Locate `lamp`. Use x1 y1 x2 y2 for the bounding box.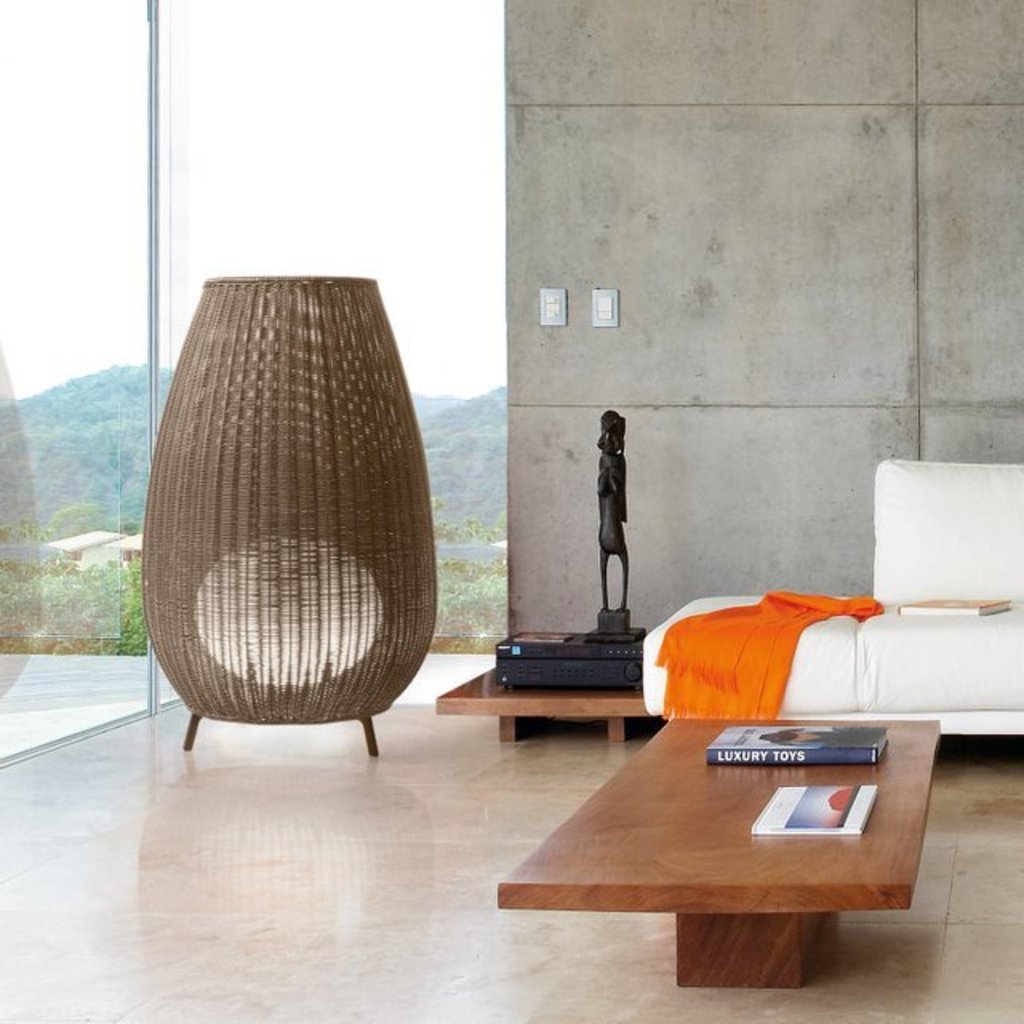
139 274 437 758.
